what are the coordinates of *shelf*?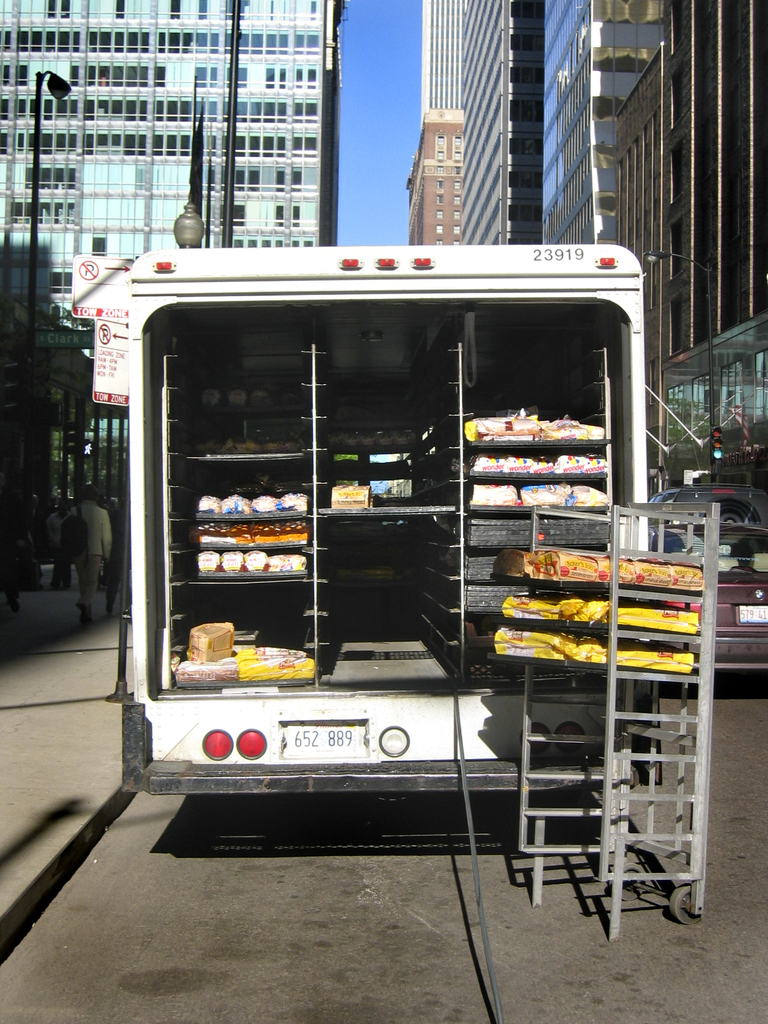
x1=323, y1=384, x2=456, y2=531.
